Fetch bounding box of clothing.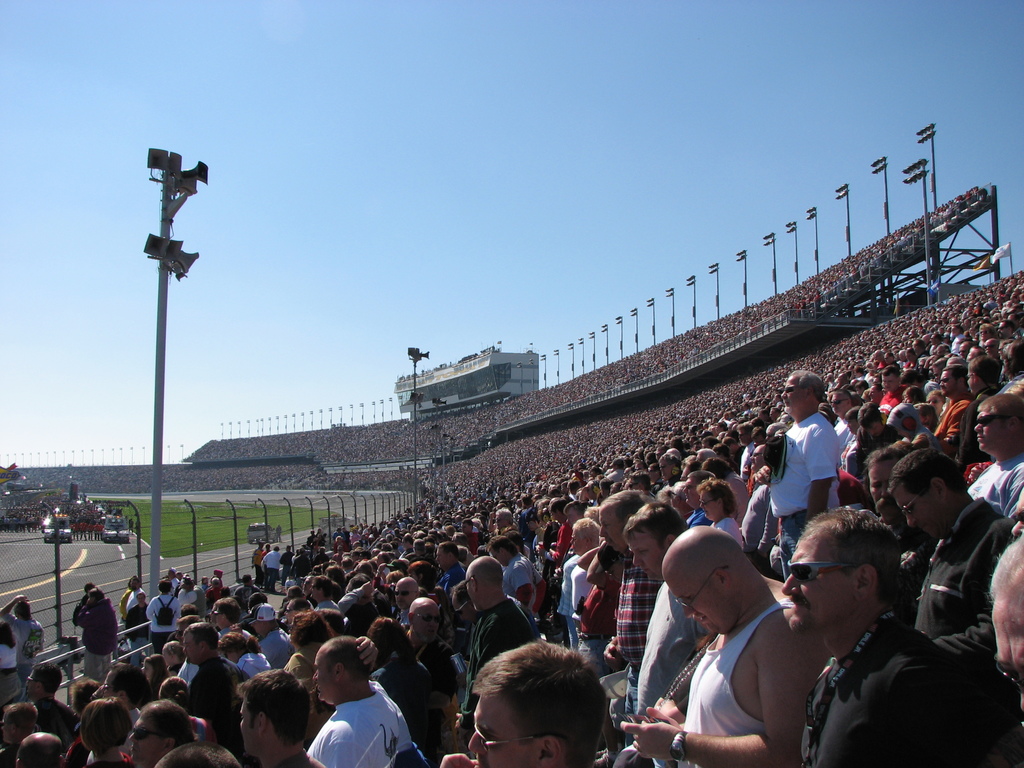
Bbox: (7,617,44,684).
